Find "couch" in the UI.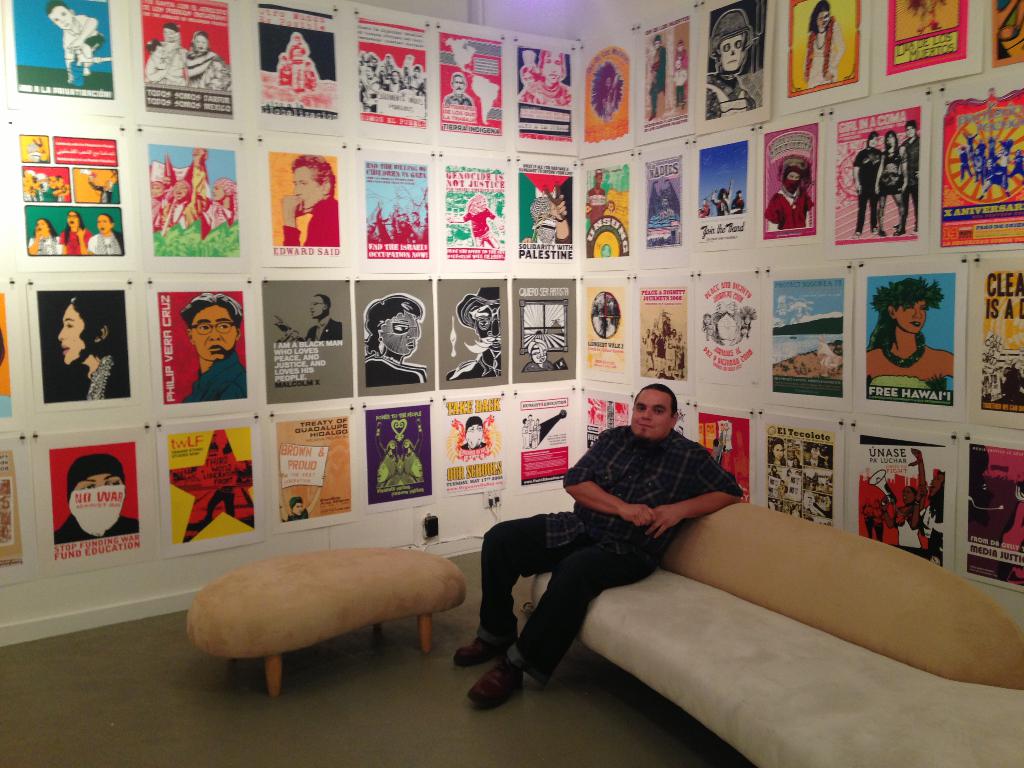
UI element at box(183, 547, 463, 698).
